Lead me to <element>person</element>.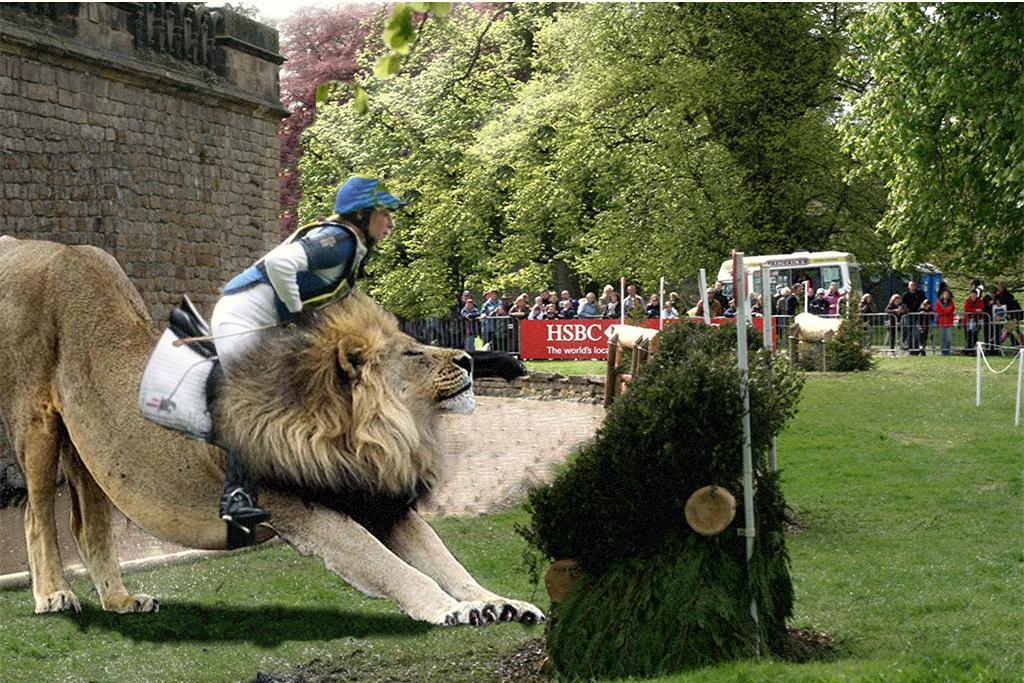
Lead to 979,292,993,343.
